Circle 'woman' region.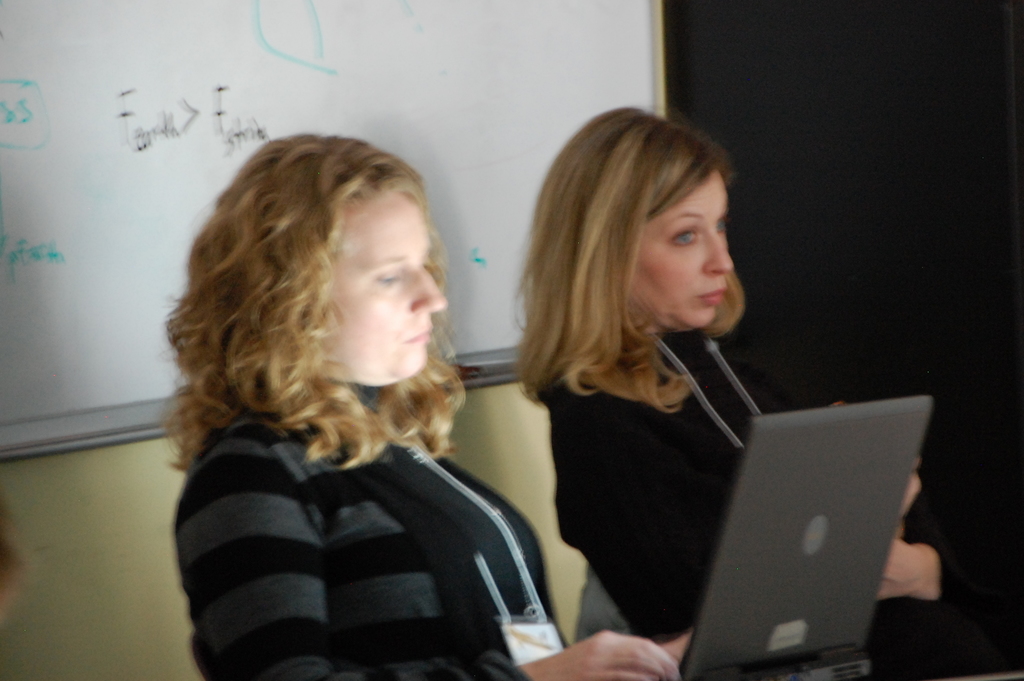
Region: (508,104,952,680).
